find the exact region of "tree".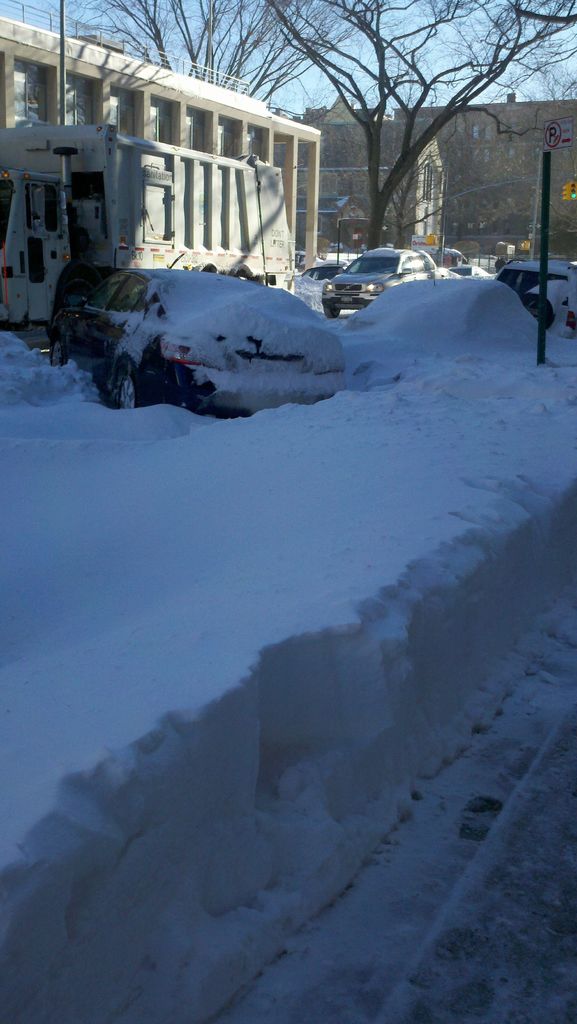
Exact region: bbox=[37, 1, 350, 102].
